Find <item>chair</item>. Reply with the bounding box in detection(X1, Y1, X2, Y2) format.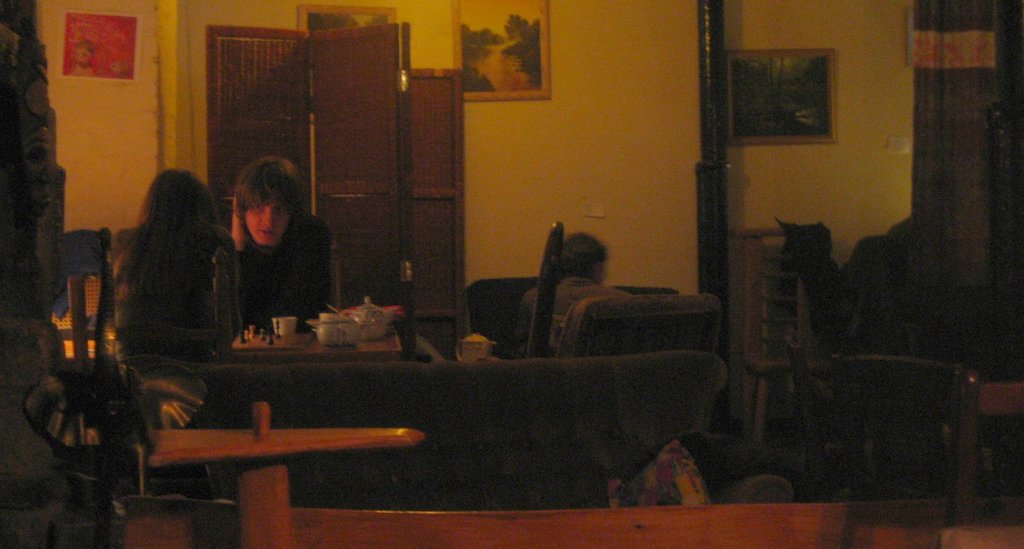
detection(803, 347, 988, 505).
